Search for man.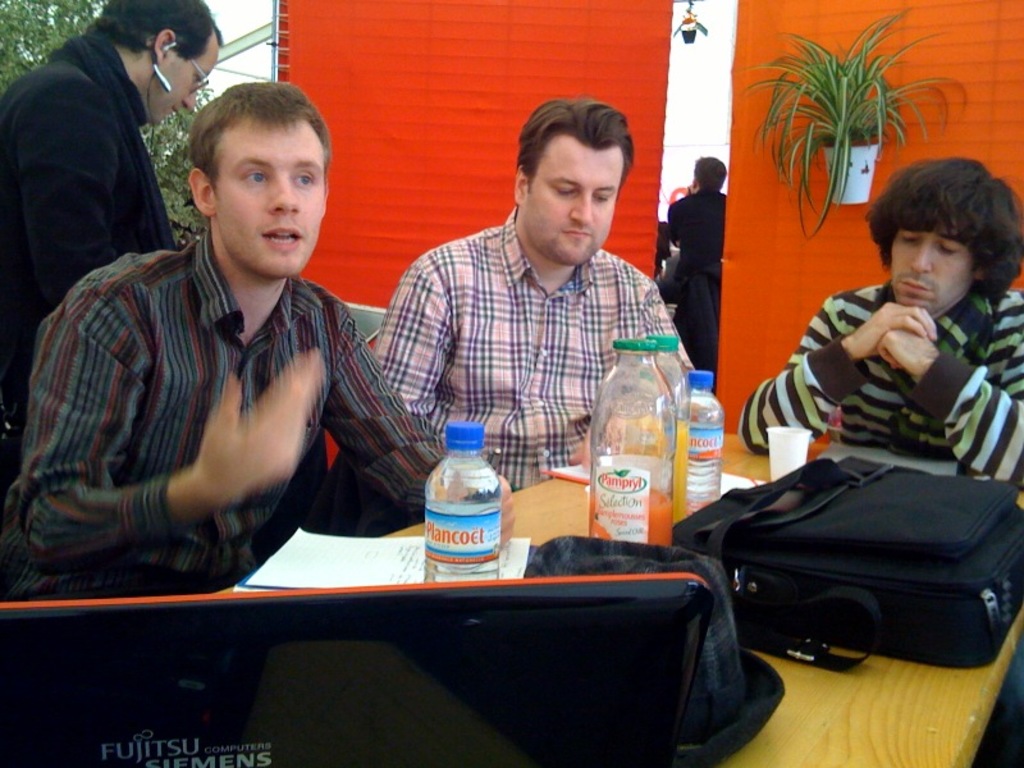
Found at {"x1": 0, "y1": 0, "x2": 223, "y2": 494}.
